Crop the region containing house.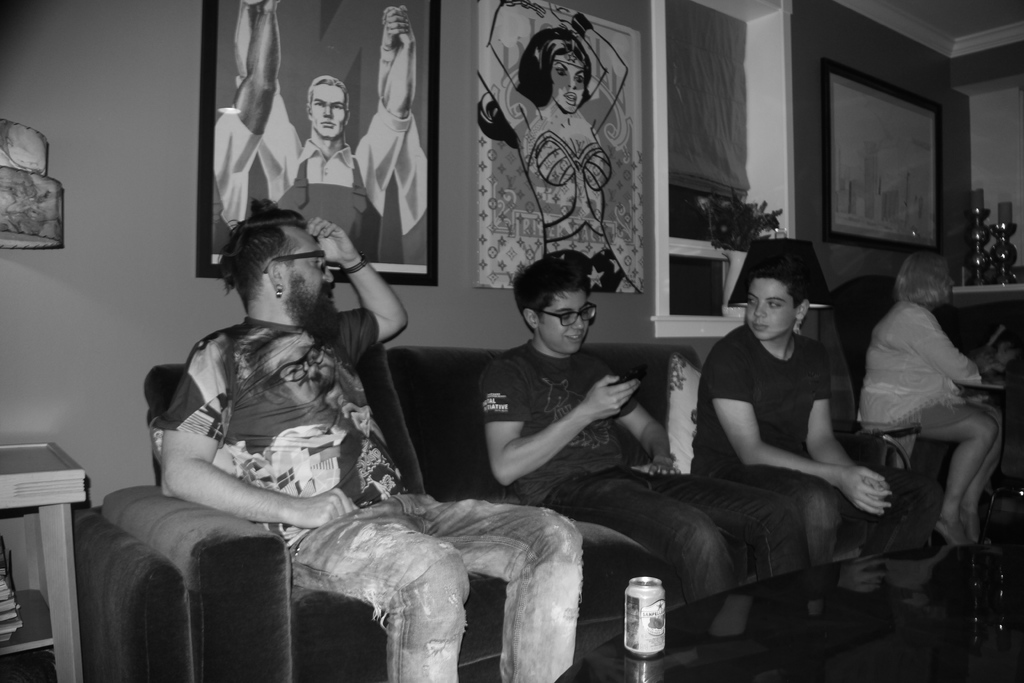
Crop region: left=2, top=0, right=1023, bottom=677.
